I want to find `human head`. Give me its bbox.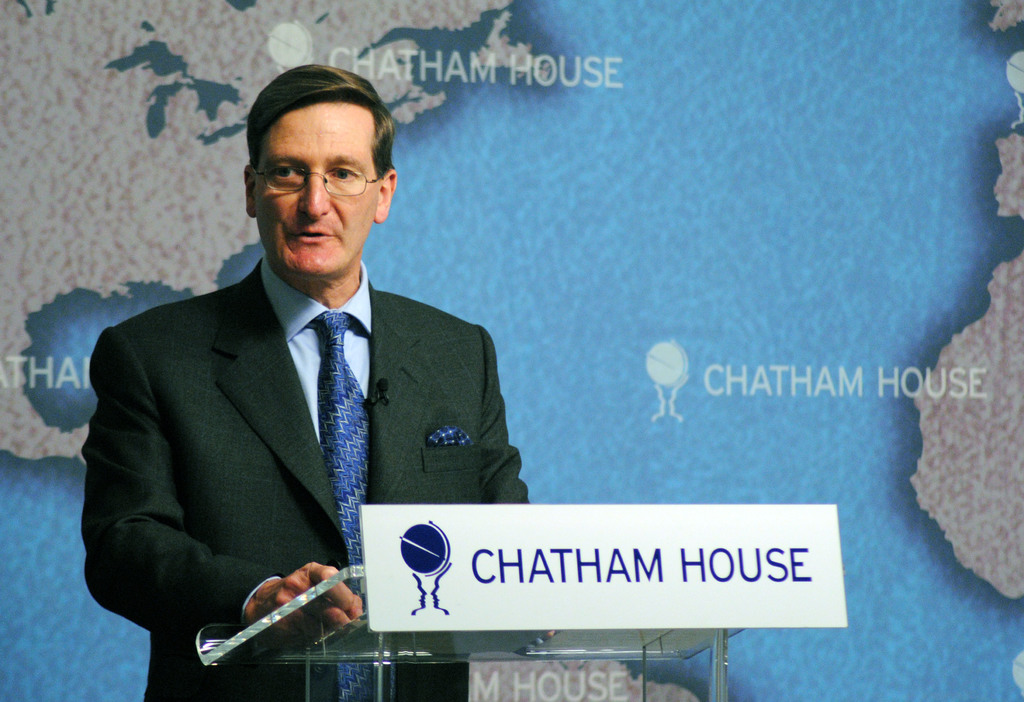
(x1=230, y1=62, x2=391, y2=261).
